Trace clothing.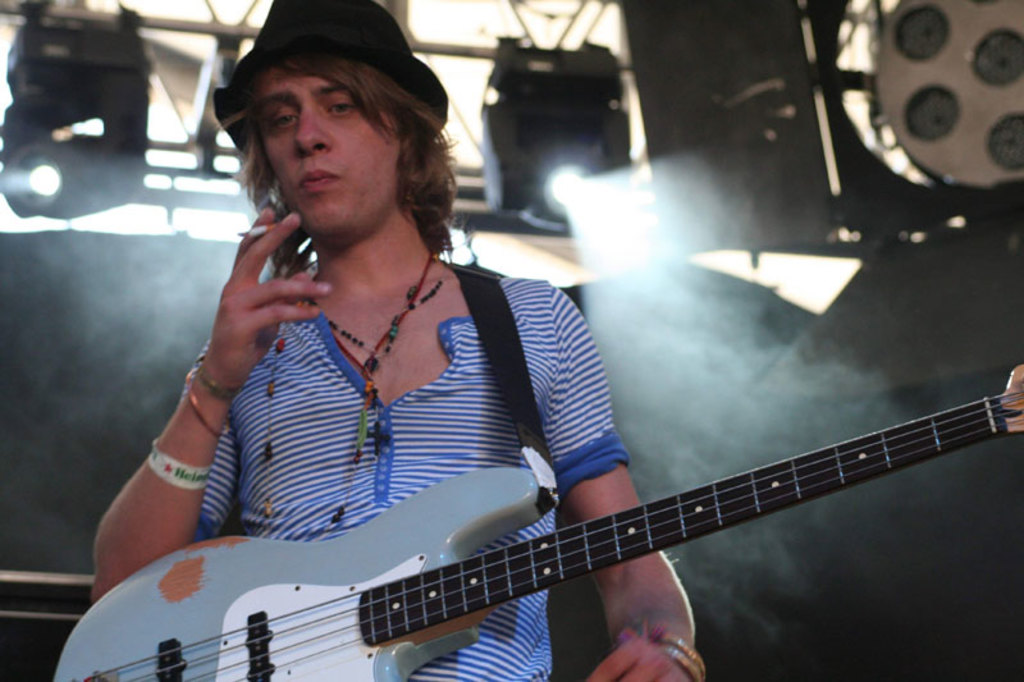
Traced to crop(198, 275, 637, 681).
